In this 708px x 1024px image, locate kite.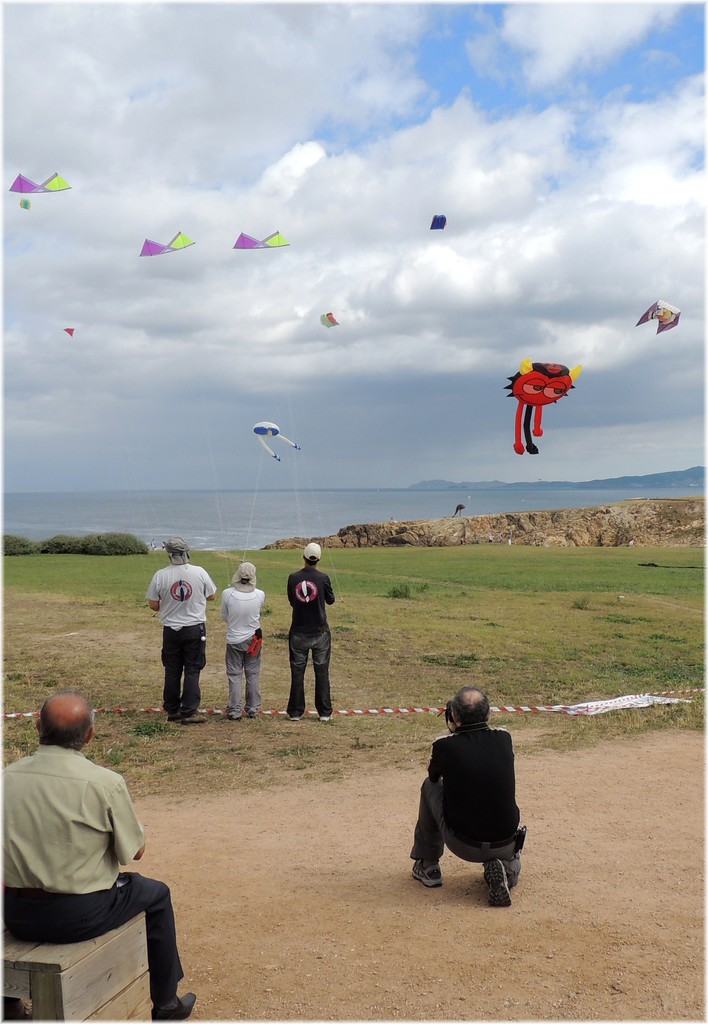
Bounding box: (left=245, top=419, right=306, bottom=468).
